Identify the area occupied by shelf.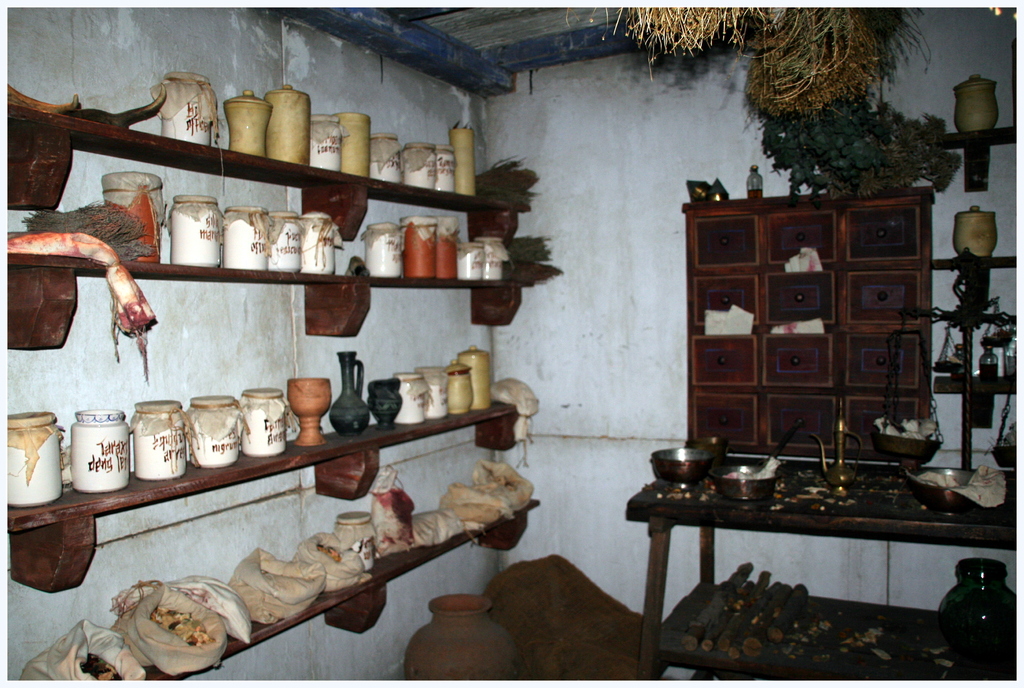
Area: 687,204,939,455.
